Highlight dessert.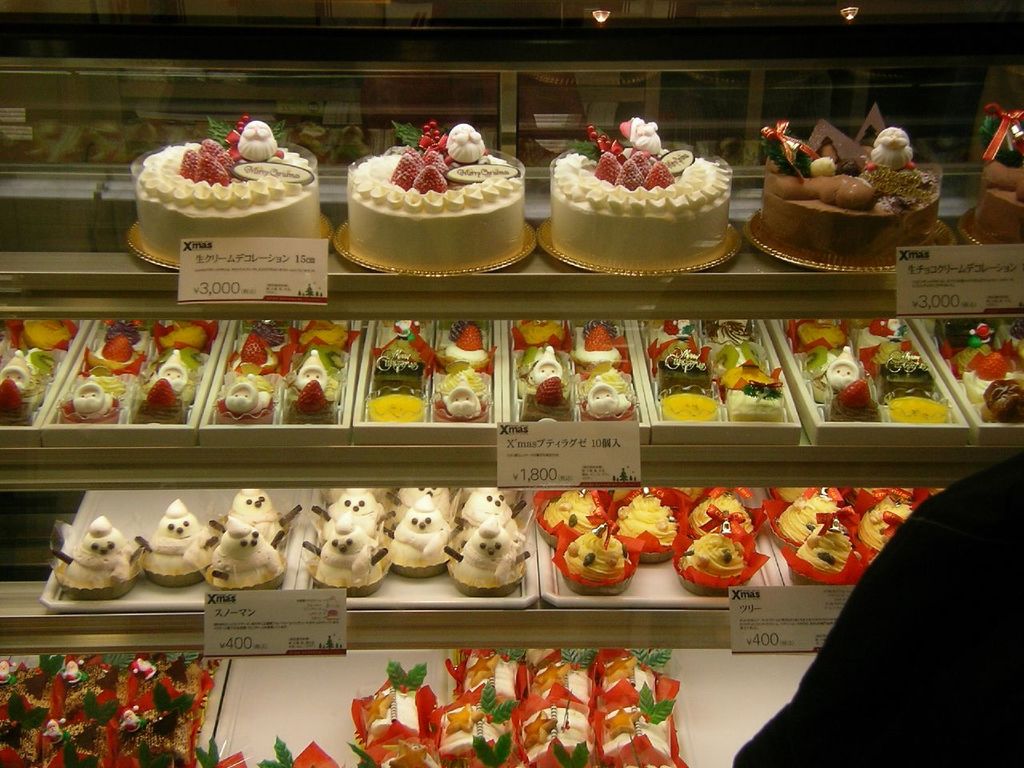
Highlighted region: box(379, 323, 433, 370).
